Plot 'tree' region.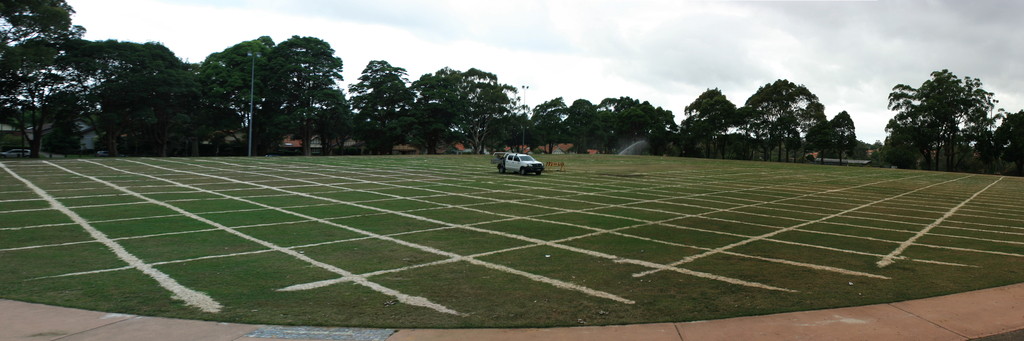
Plotted at [x1=263, y1=40, x2=356, y2=163].
